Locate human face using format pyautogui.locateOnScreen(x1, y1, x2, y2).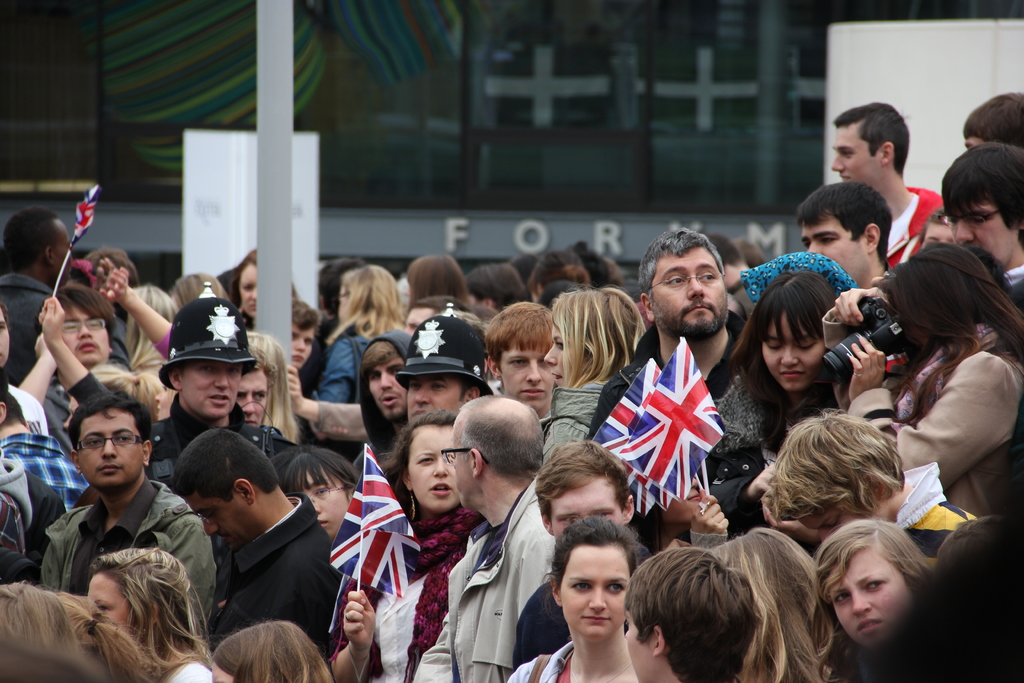
pyautogui.locateOnScreen(182, 497, 250, 548).
